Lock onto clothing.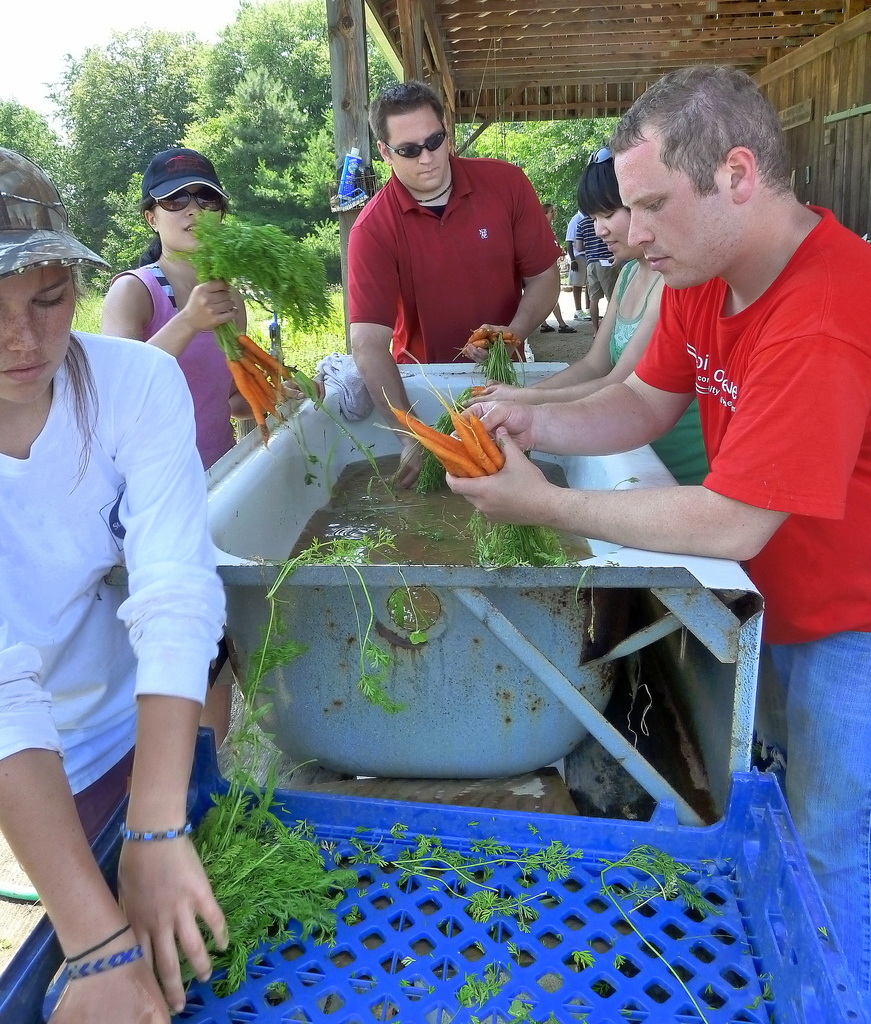
Locked: {"x1": 18, "y1": 204, "x2": 253, "y2": 899}.
